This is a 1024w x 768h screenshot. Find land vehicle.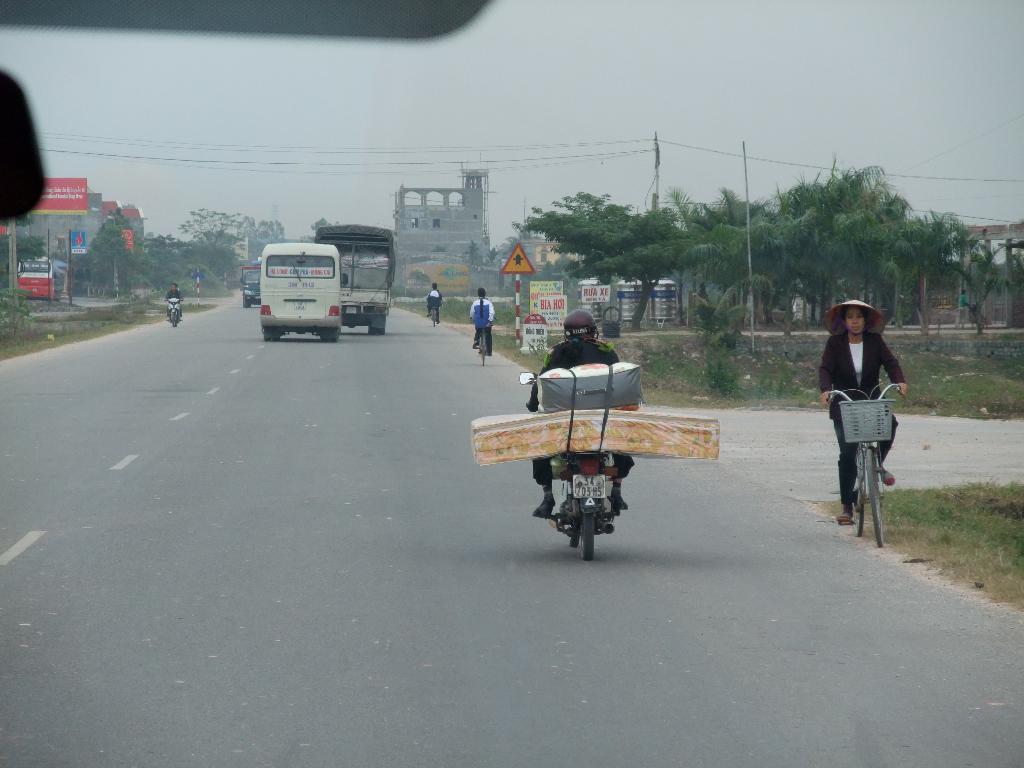
Bounding box: 316:225:397:336.
